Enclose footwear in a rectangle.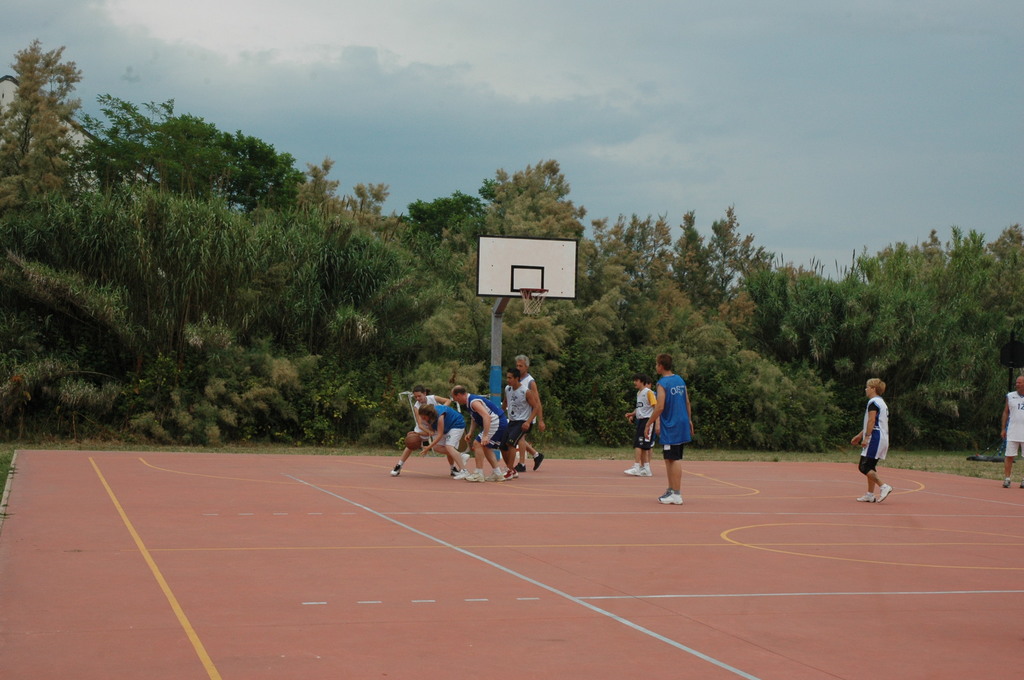
(left=625, top=467, right=639, bottom=474).
